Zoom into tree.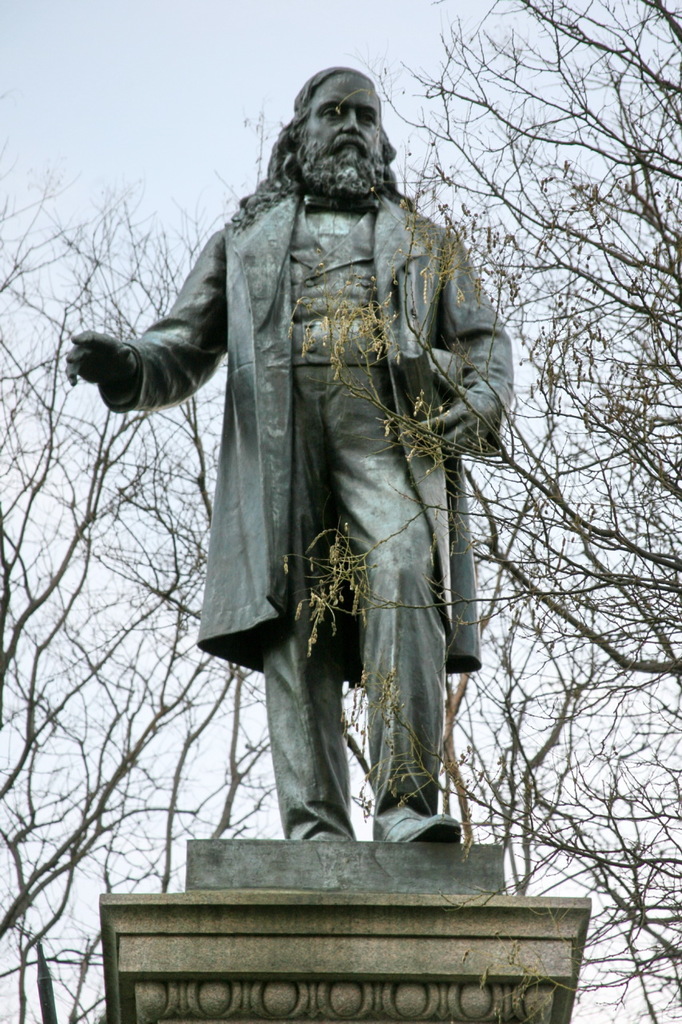
Zoom target: [1,2,681,1019].
